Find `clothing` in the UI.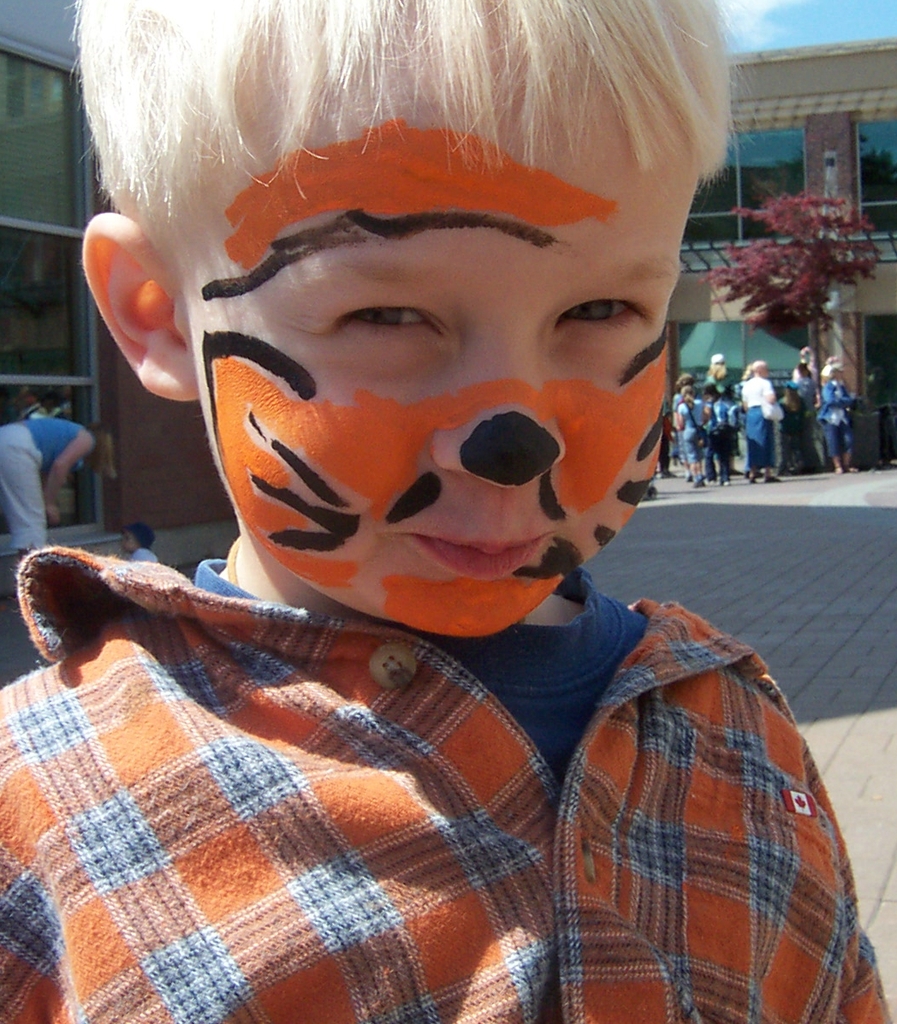
UI element at pyautogui.locateOnScreen(126, 543, 154, 568).
